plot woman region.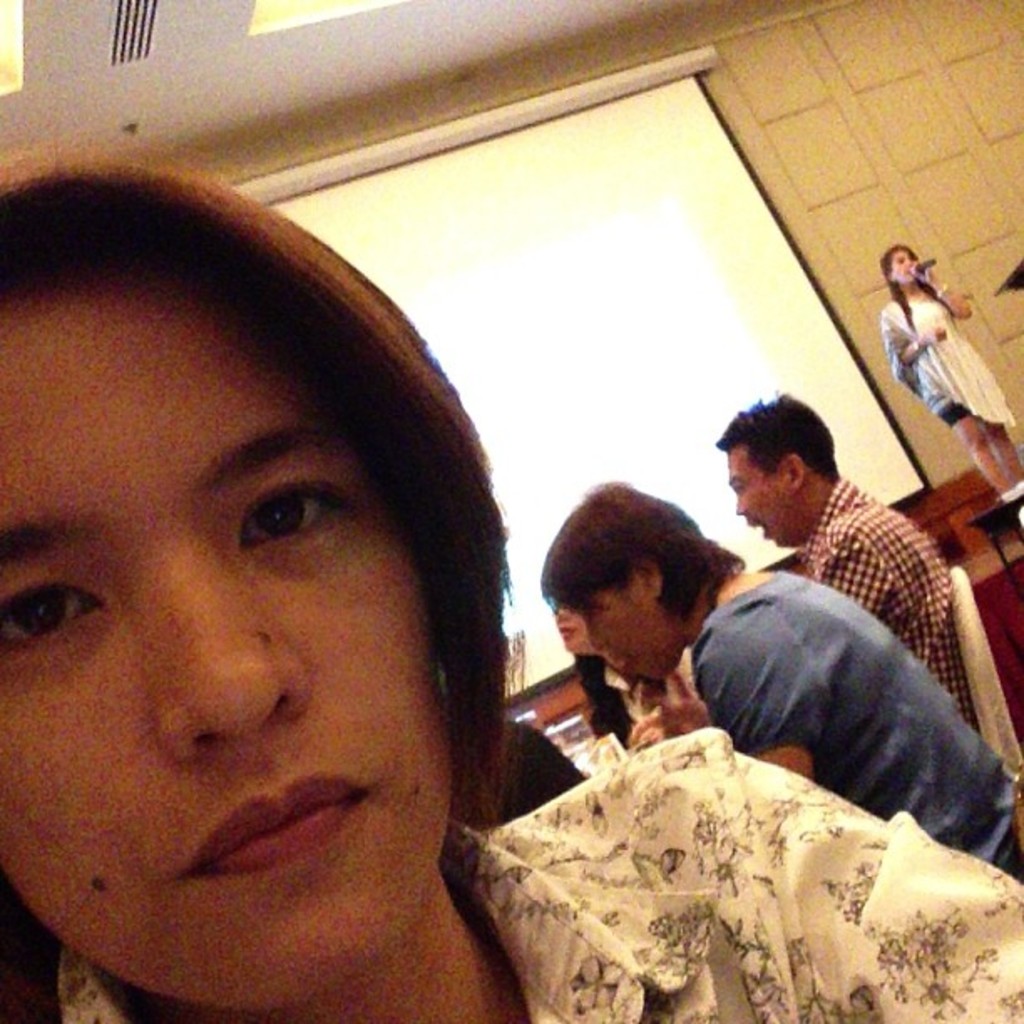
Plotted at [552,594,706,750].
